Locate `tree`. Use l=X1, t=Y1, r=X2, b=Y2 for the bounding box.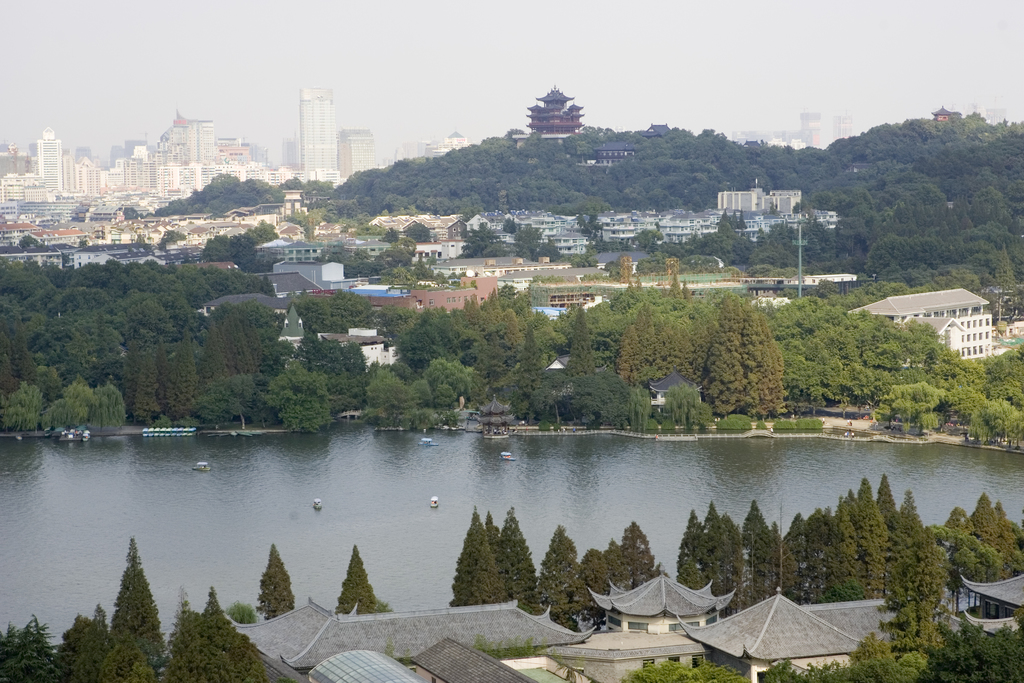
l=85, t=384, r=129, b=435.
